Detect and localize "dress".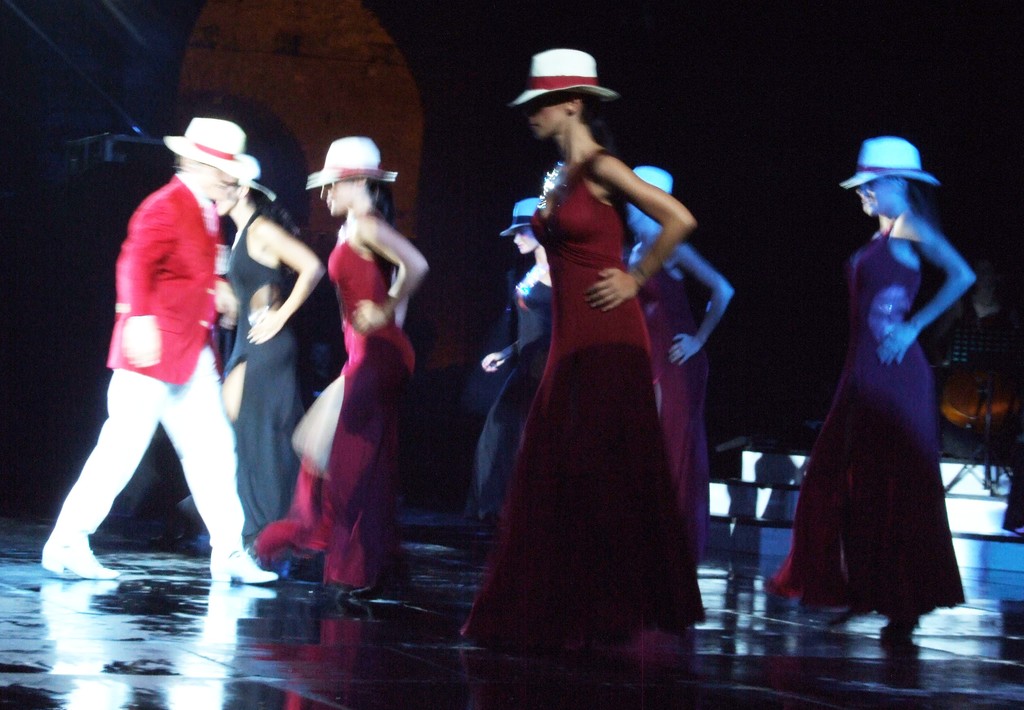
Localized at box=[474, 278, 557, 524].
